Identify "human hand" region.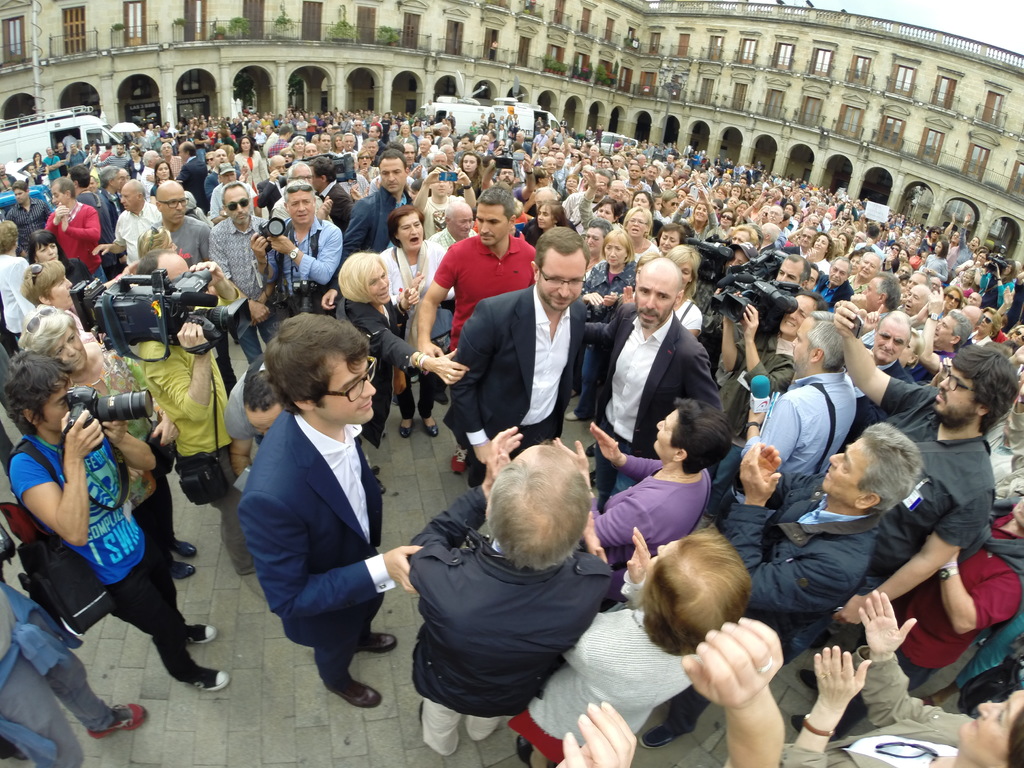
Region: pyautogui.locateOnScreen(744, 302, 762, 338).
